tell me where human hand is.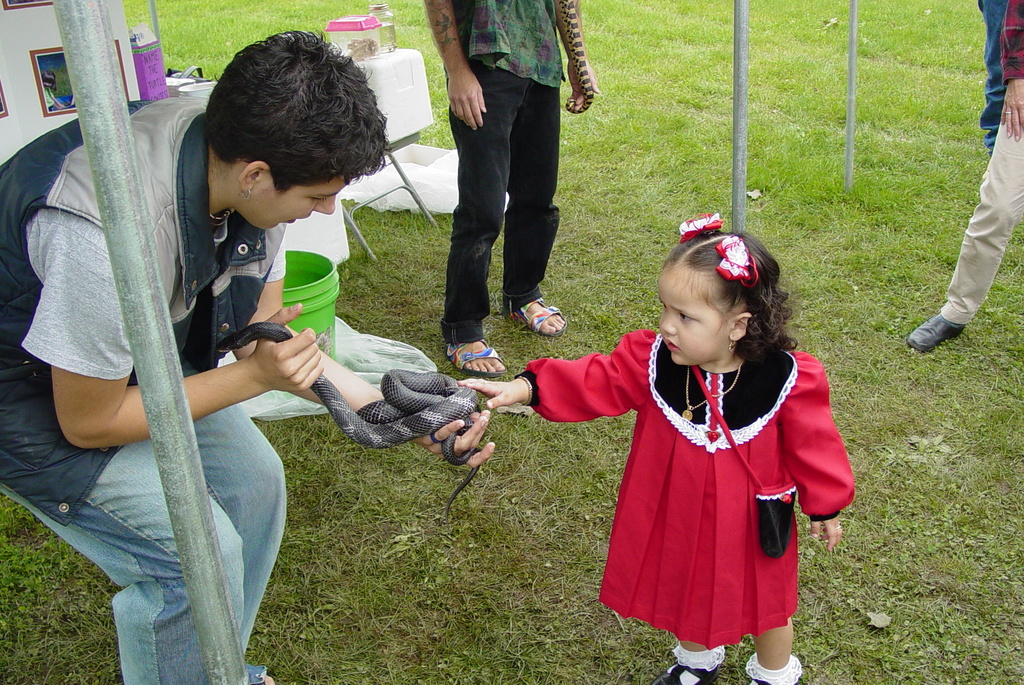
human hand is at <region>999, 77, 1023, 144</region>.
